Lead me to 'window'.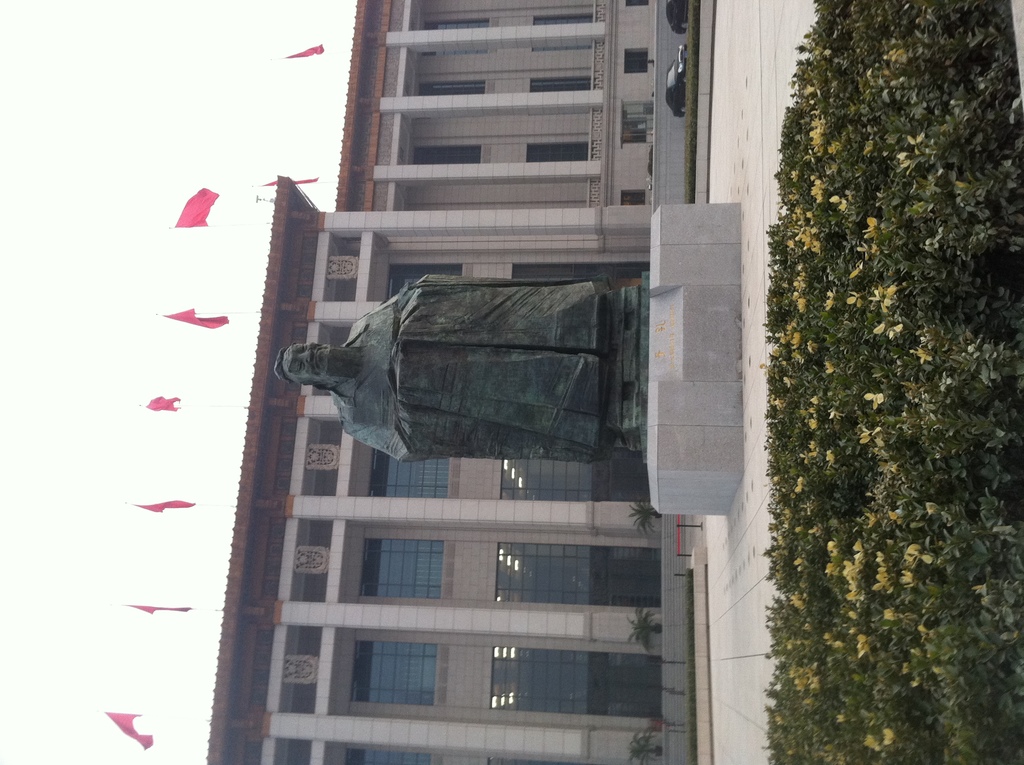
Lead to detection(523, 140, 585, 165).
